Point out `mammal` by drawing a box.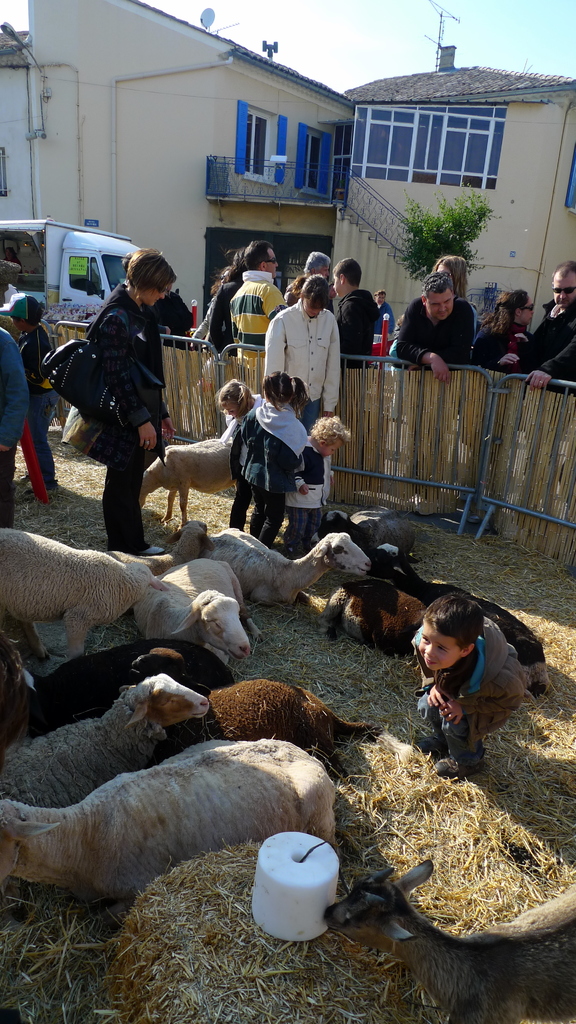
left=511, top=255, right=575, bottom=514.
